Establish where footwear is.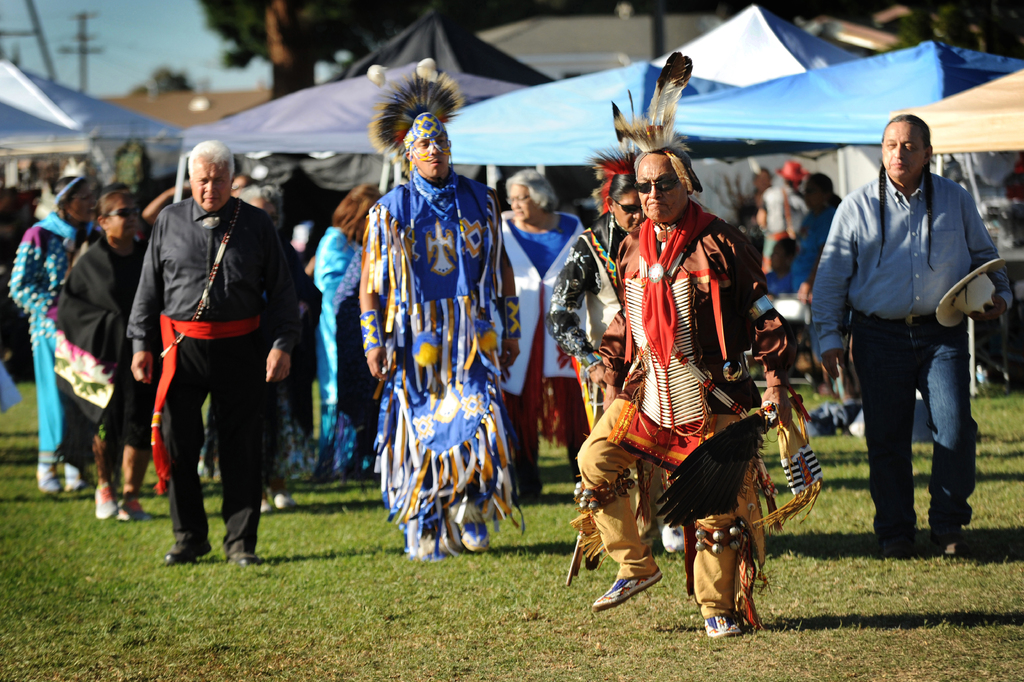
Established at {"x1": 700, "y1": 610, "x2": 741, "y2": 640}.
